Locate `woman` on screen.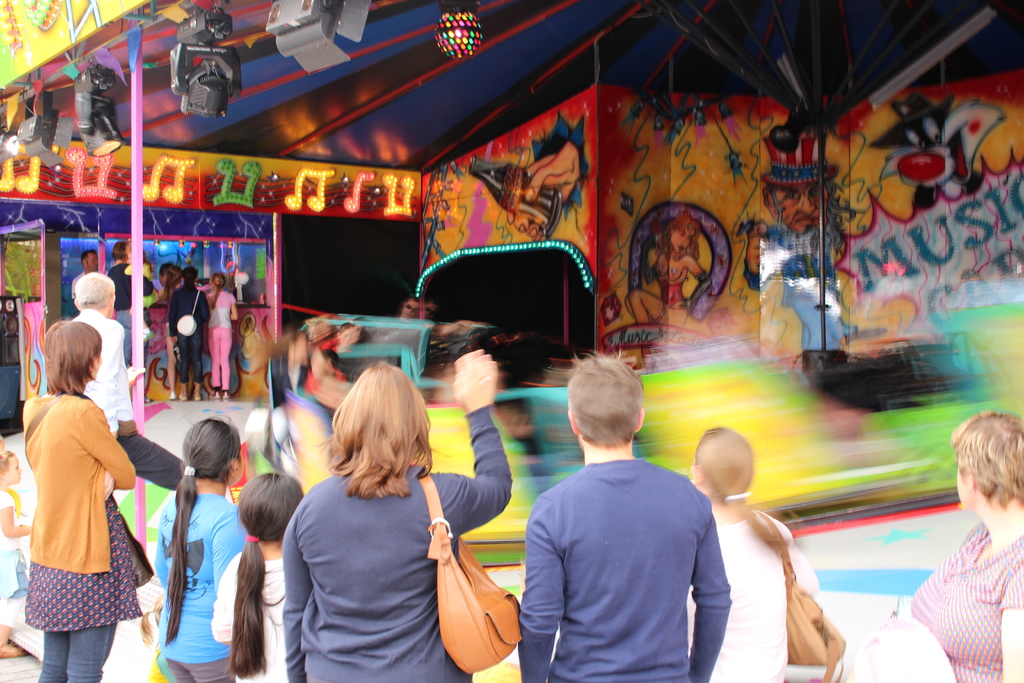
On screen at l=283, t=347, r=514, b=682.
